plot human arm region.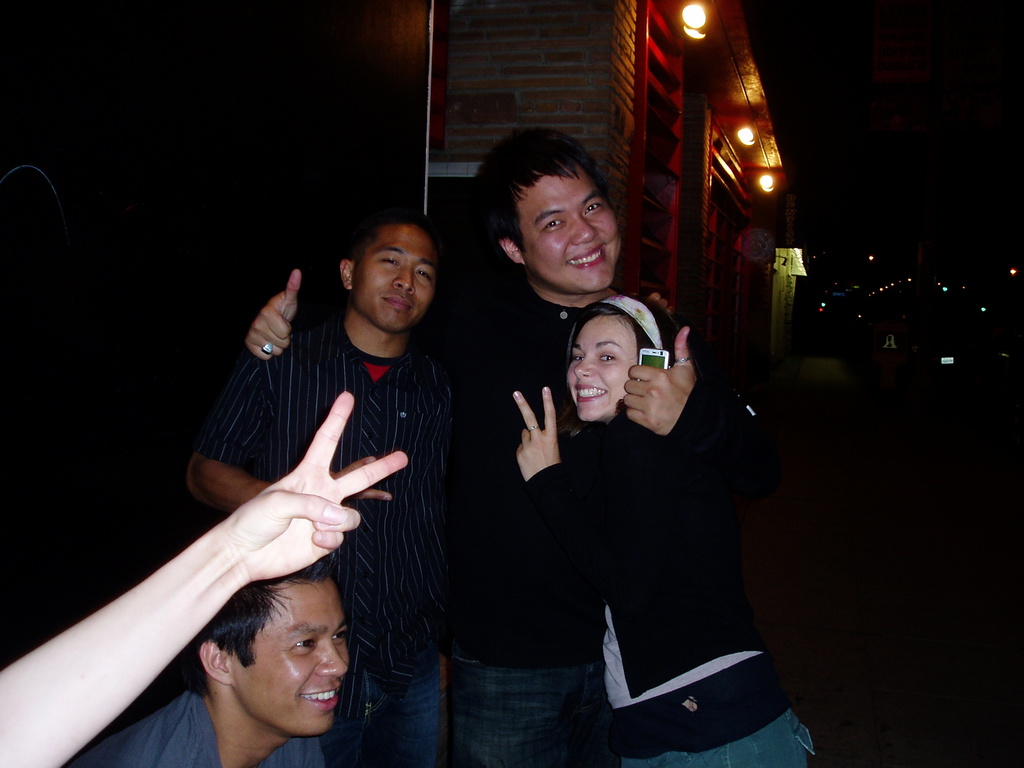
Plotted at (left=244, top=254, right=296, bottom=362).
